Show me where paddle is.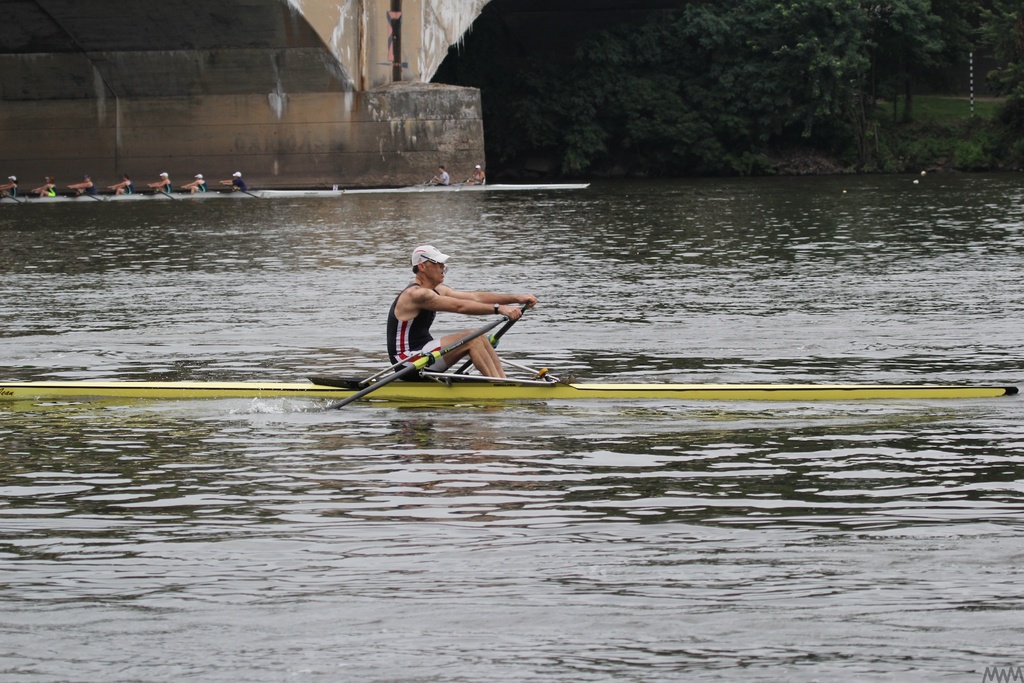
paddle is at [left=426, top=176, right=436, bottom=186].
